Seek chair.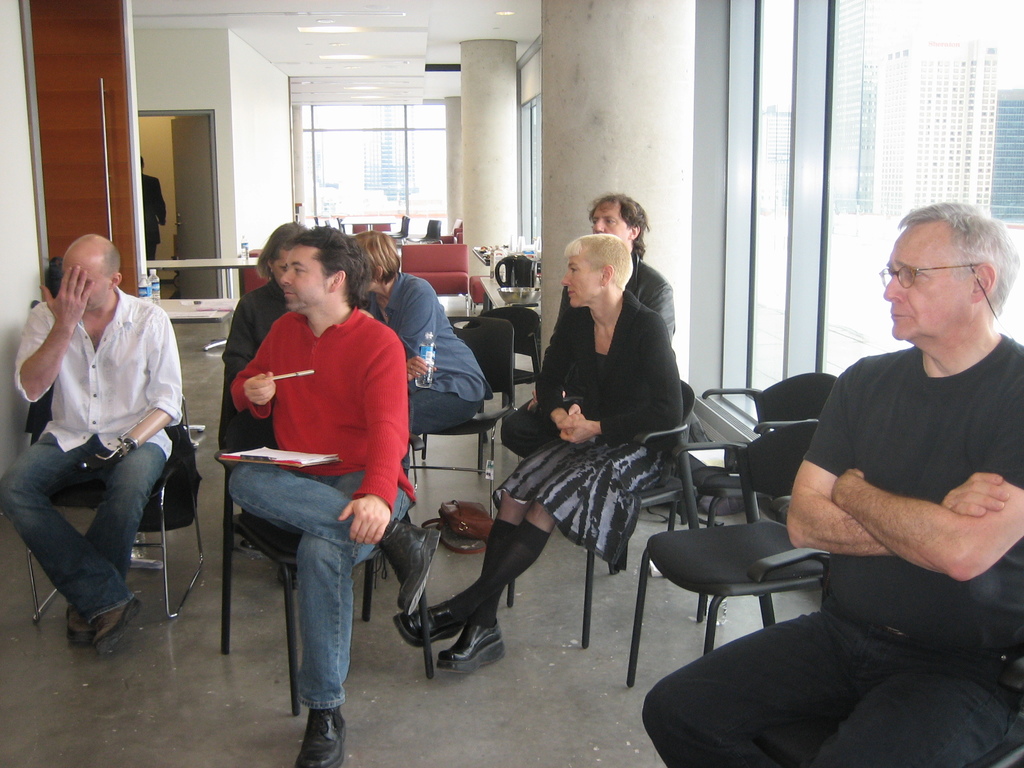
403 237 469 323.
